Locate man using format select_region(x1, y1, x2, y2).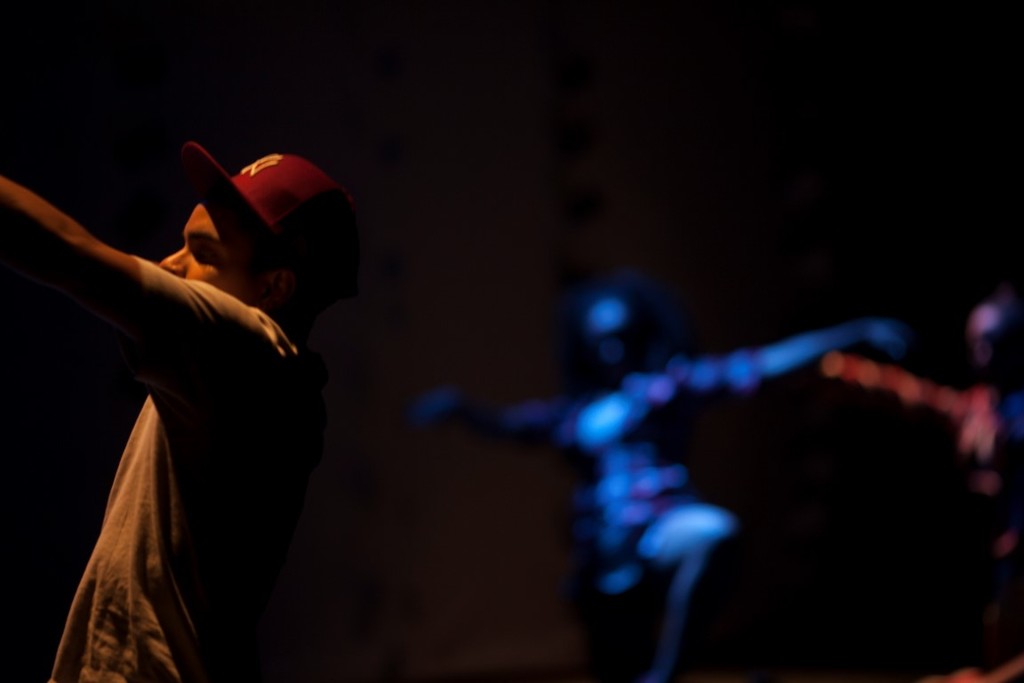
select_region(9, 138, 396, 682).
